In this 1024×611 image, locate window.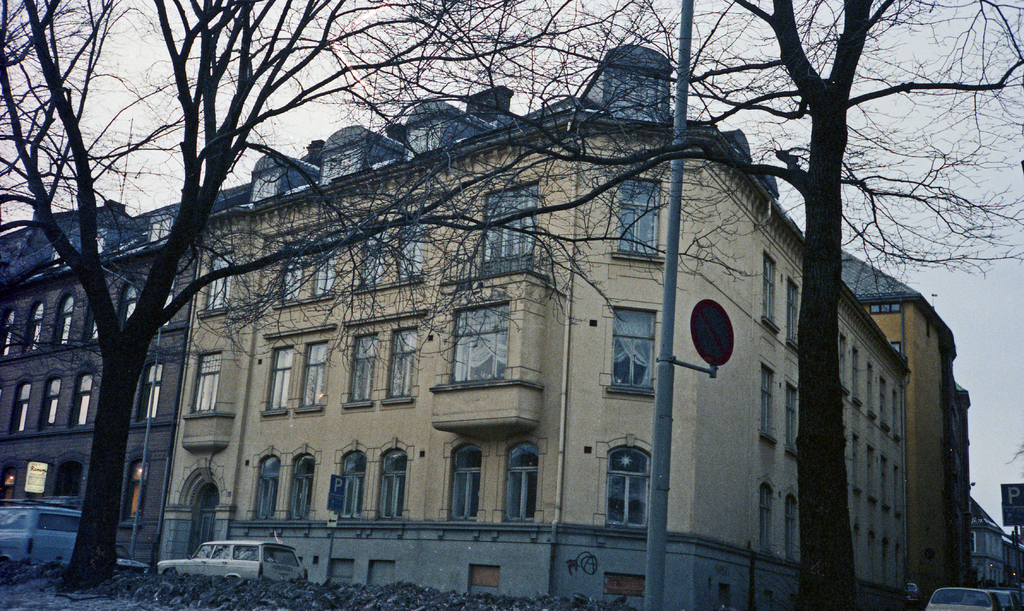
Bounding box: select_region(75, 377, 90, 428).
